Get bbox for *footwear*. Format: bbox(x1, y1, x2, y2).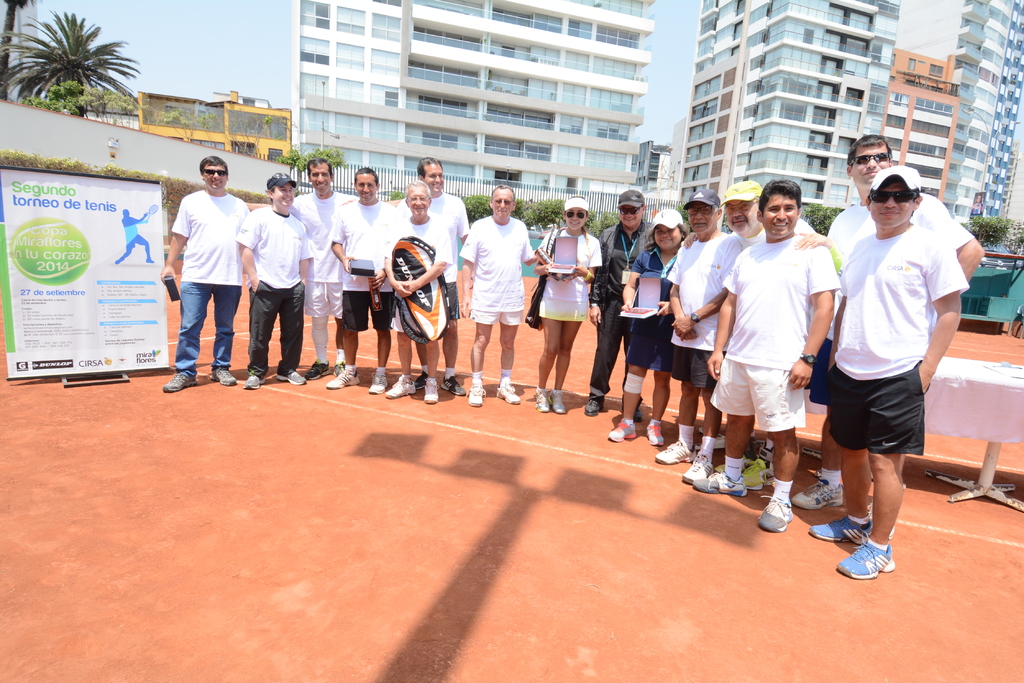
bbox(582, 388, 601, 414).
